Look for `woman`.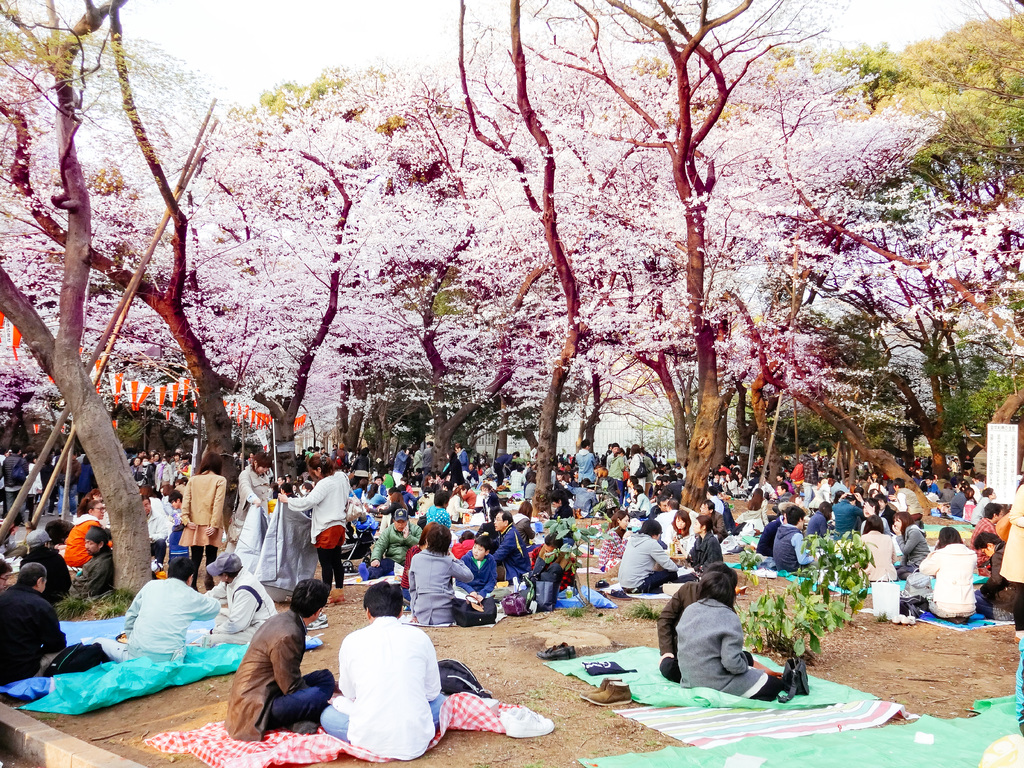
Found: {"x1": 663, "y1": 580, "x2": 778, "y2": 712}.
